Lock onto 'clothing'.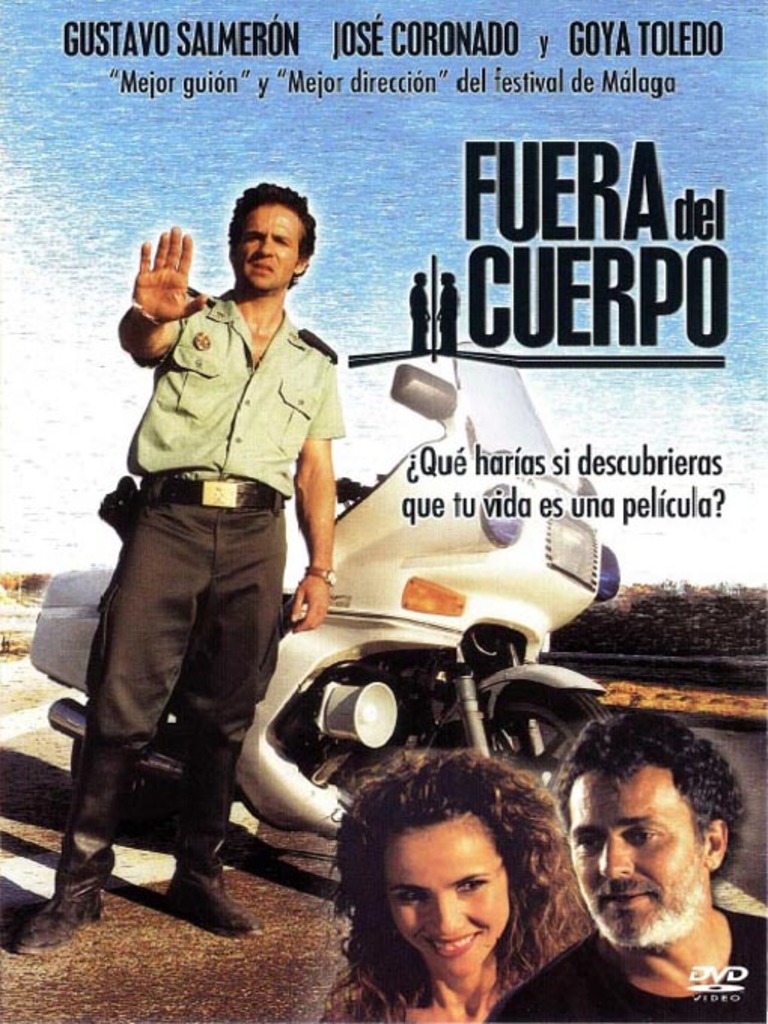
Locked: detection(36, 242, 333, 890).
